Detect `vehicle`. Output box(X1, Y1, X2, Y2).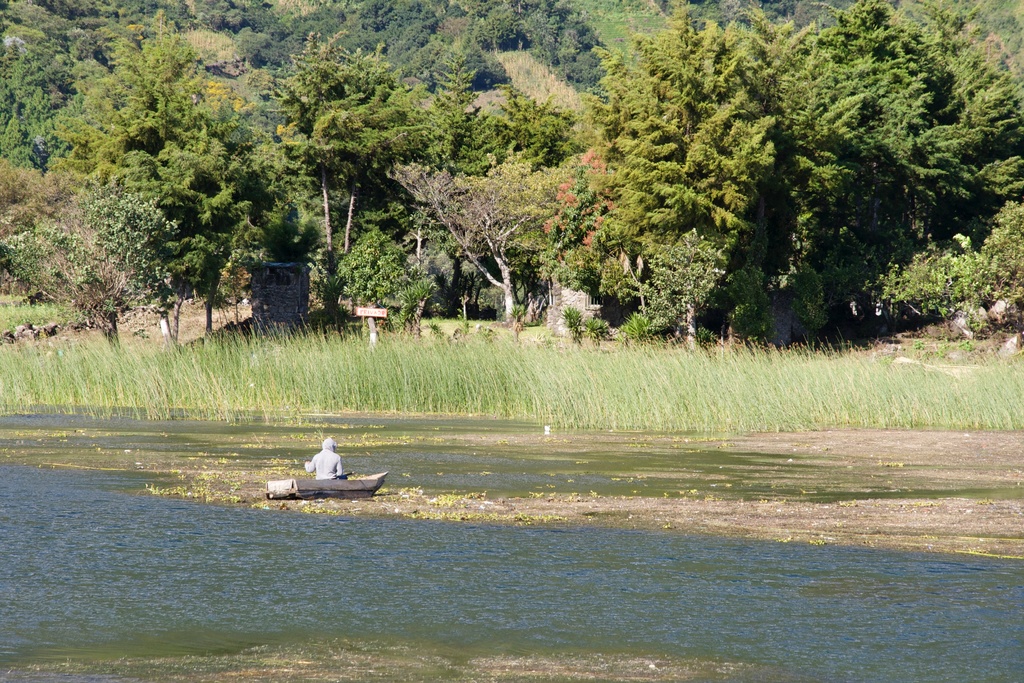
box(273, 448, 383, 511).
